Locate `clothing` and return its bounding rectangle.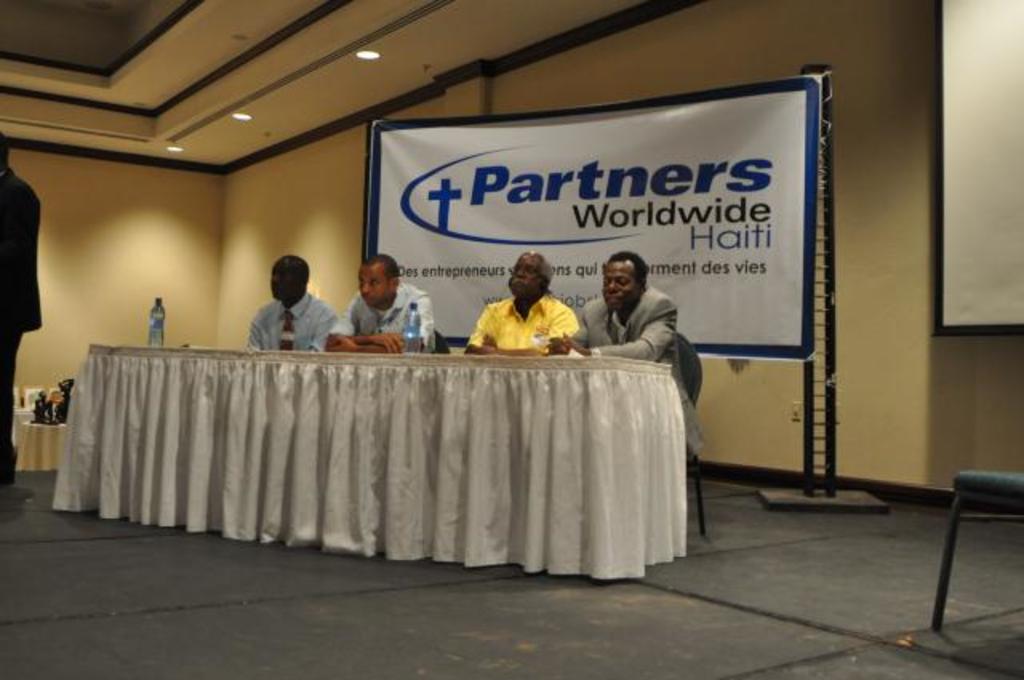
bbox=[571, 283, 706, 464].
